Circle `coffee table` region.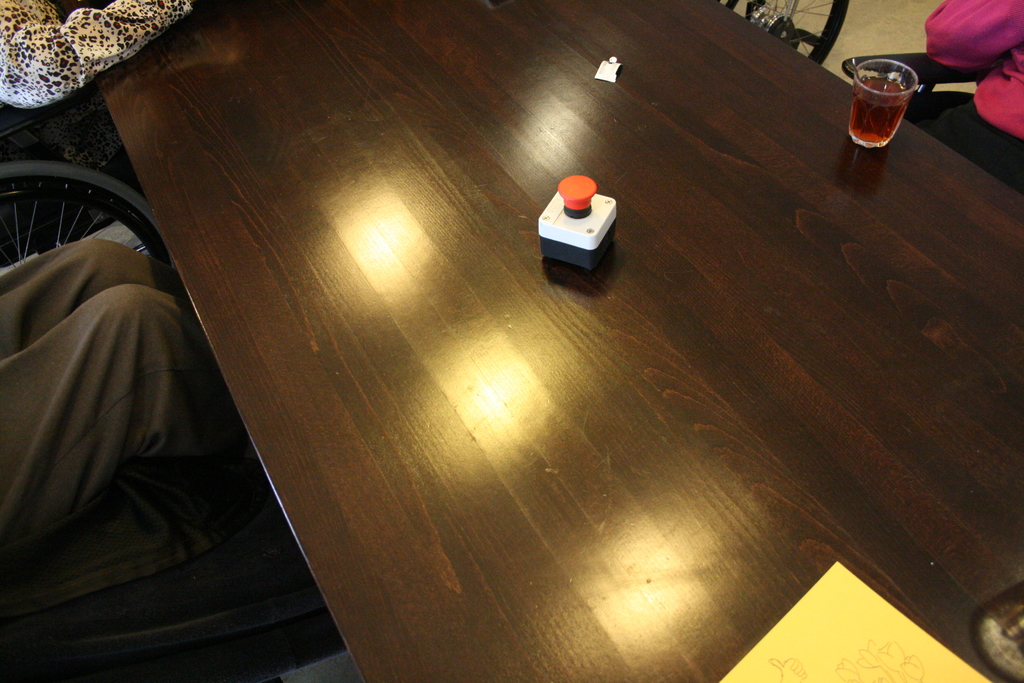
Region: box=[85, 0, 1023, 682].
